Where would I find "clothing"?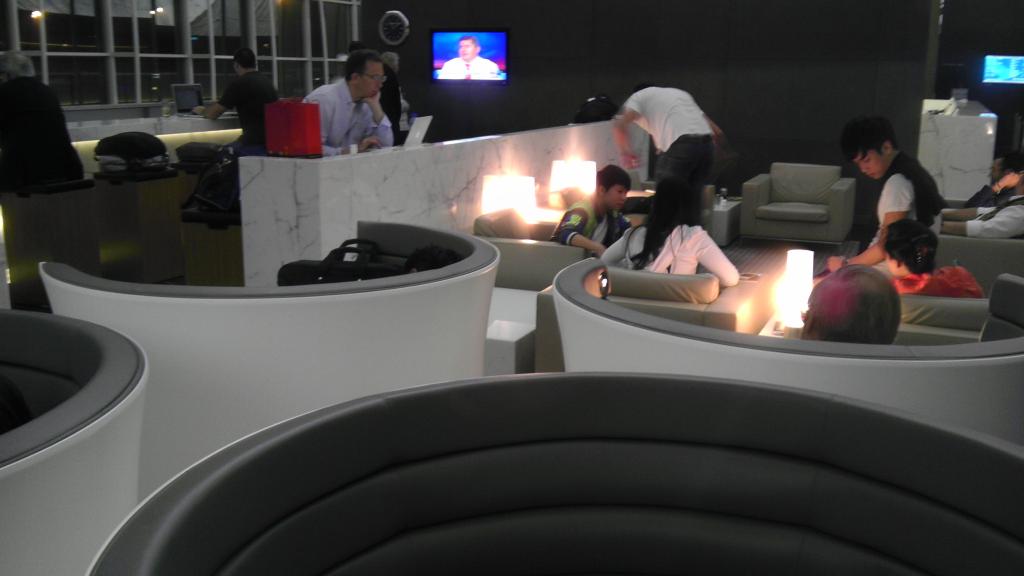
At Rect(893, 266, 988, 302).
